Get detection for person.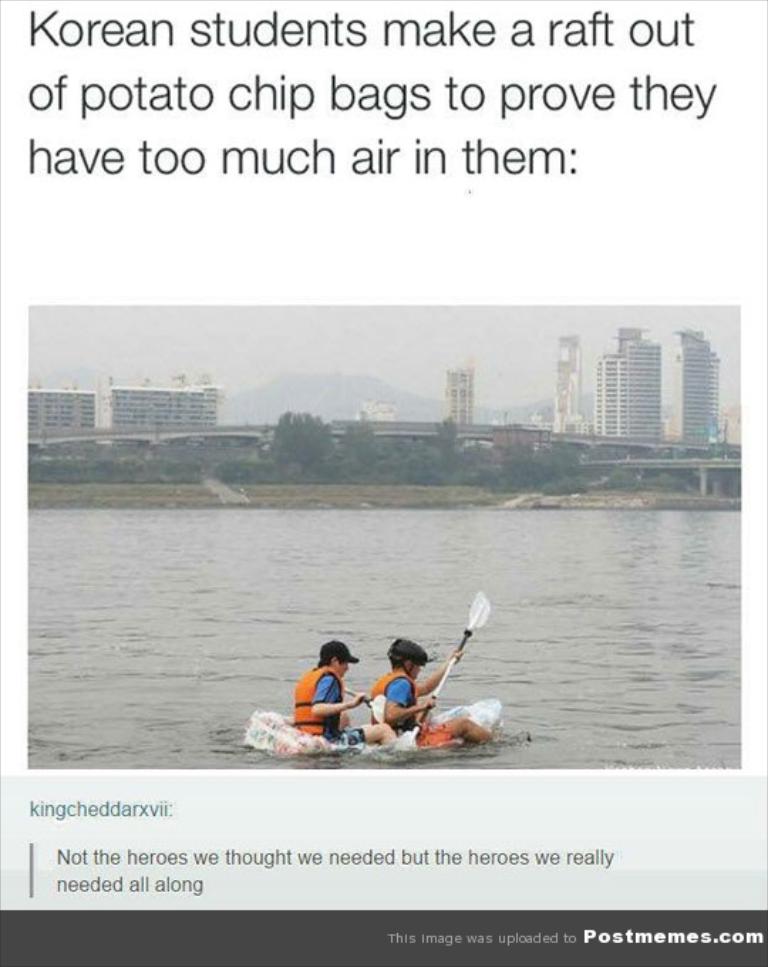
Detection: {"left": 294, "top": 636, "right": 366, "bottom": 748}.
